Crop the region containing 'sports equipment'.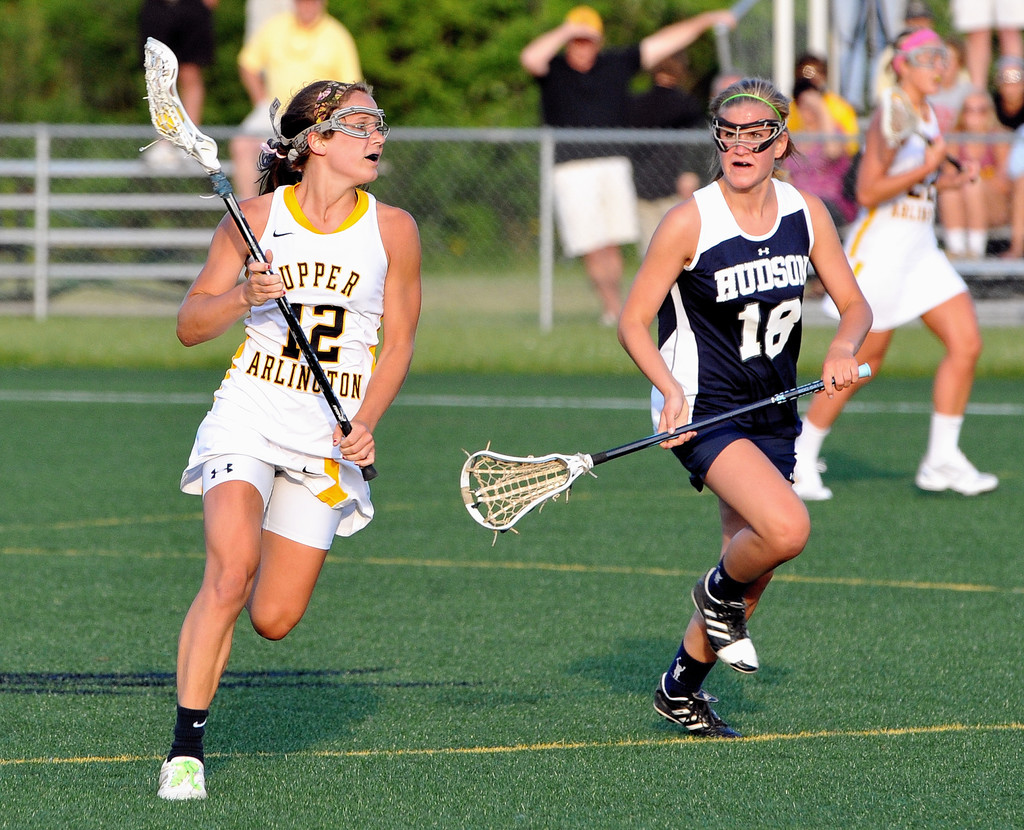
Crop region: [457,363,870,547].
